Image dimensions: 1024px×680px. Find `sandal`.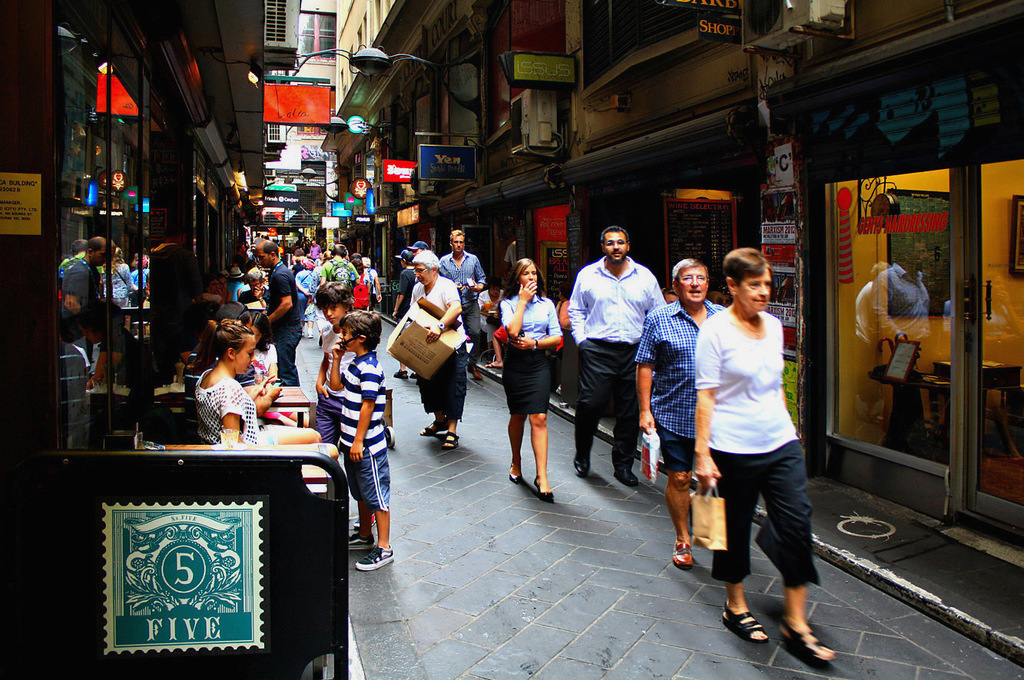
{"x1": 425, "y1": 416, "x2": 449, "y2": 436}.
